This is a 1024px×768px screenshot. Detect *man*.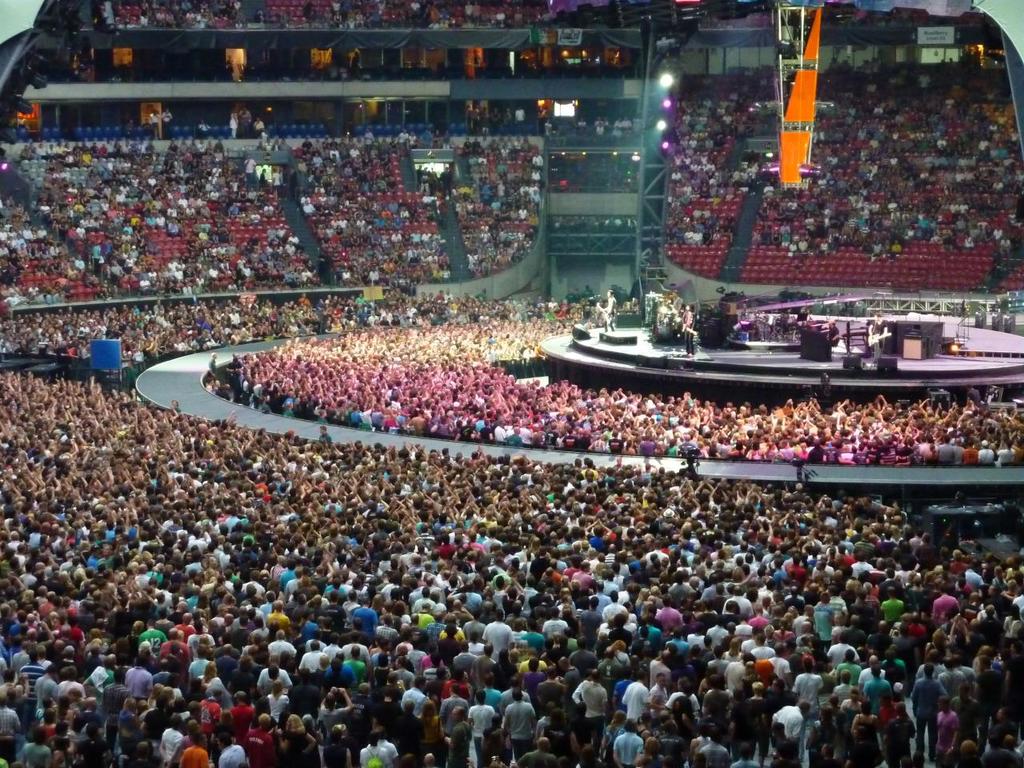
pyautogui.locateOnScreen(340, 646, 366, 686).
